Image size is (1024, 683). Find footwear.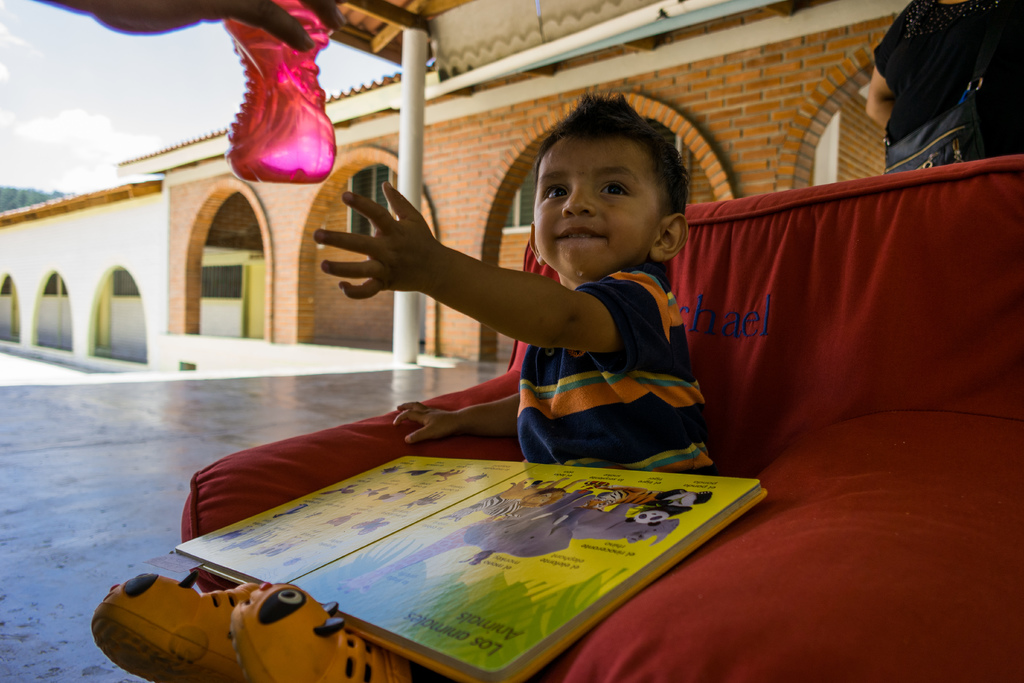
box(231, 578, 429, 682).
